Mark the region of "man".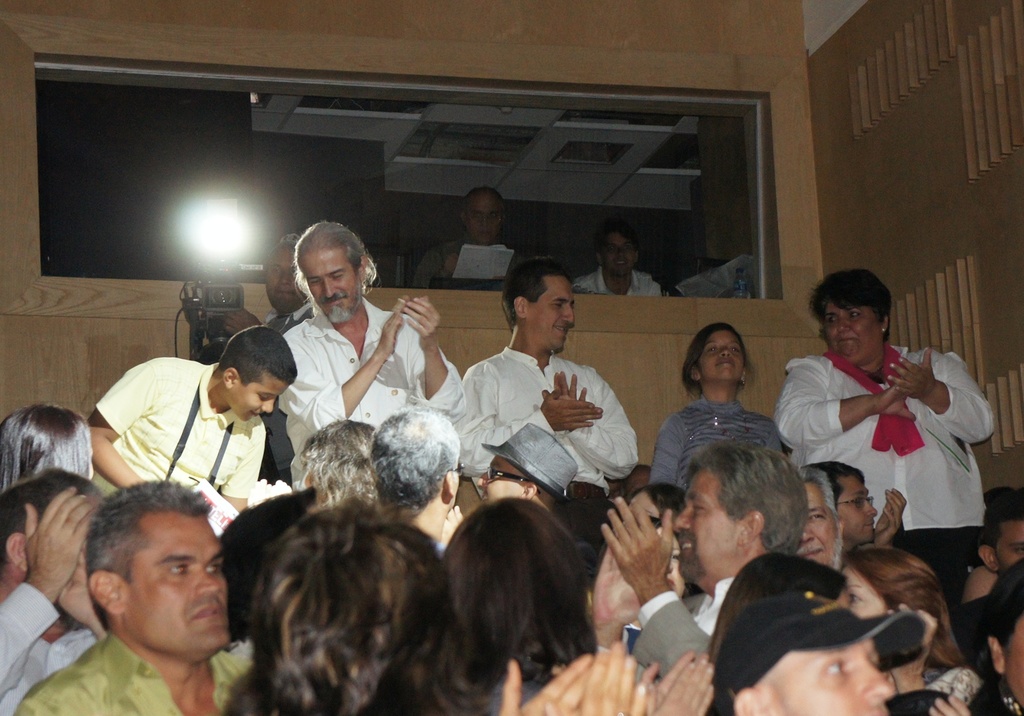
Region: box=[596, 442, 810, 682].
